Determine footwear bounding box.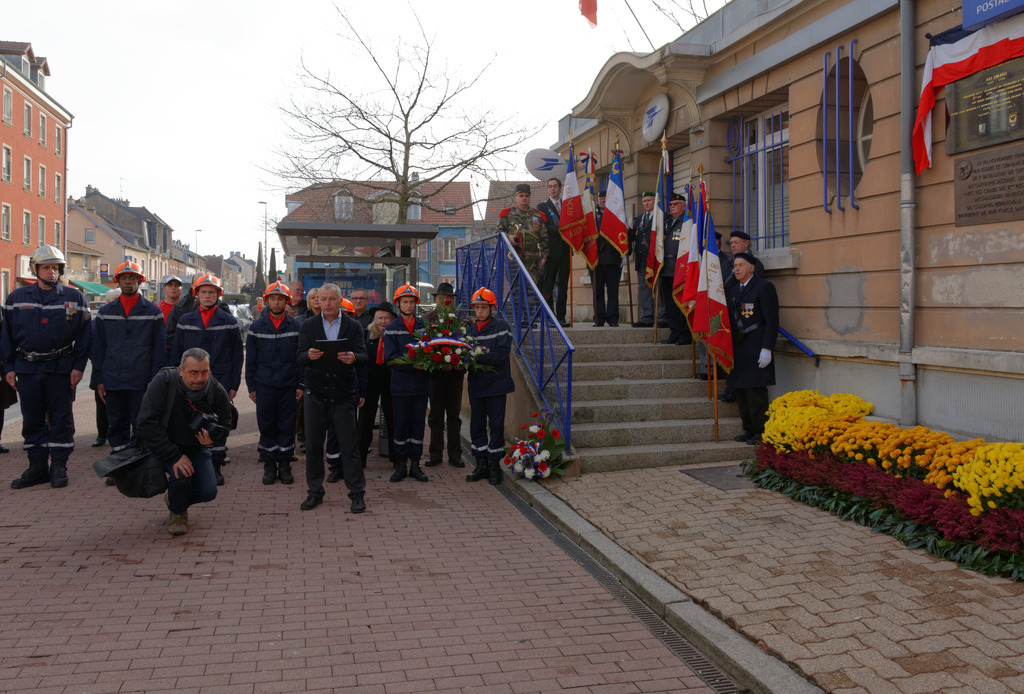
Determined: x1=41, y1=450, x2=69, y2=482.
